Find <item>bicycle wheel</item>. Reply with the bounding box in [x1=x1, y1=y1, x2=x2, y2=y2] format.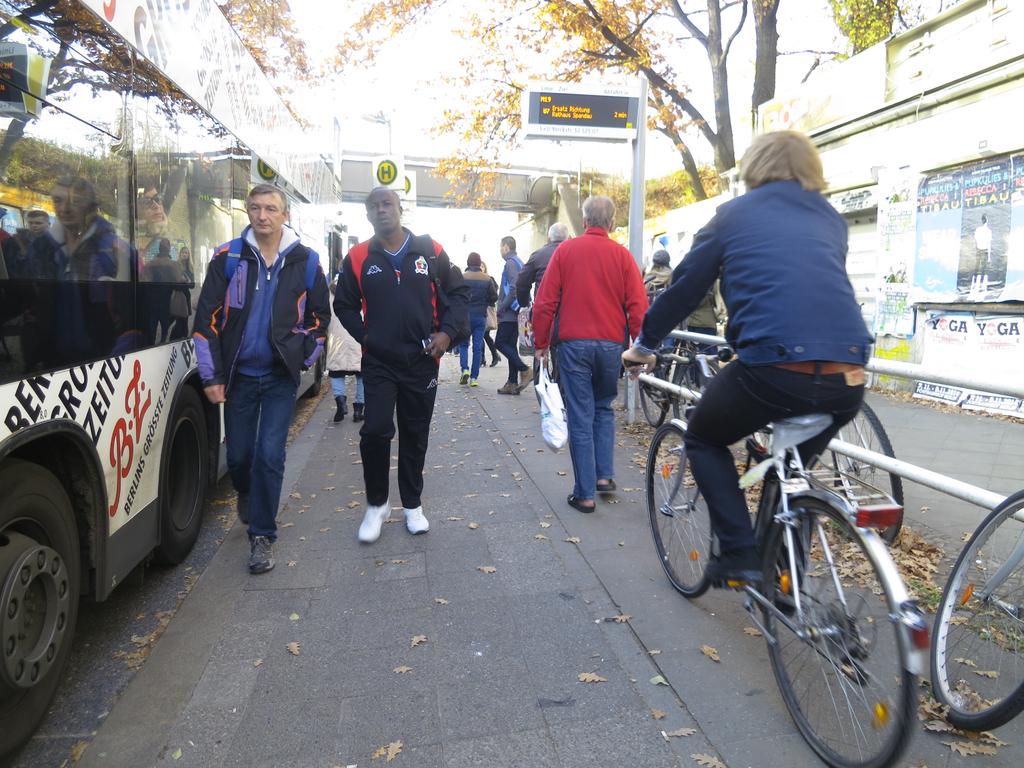
[x1=760, y1=492, x2=927, y2=756].
